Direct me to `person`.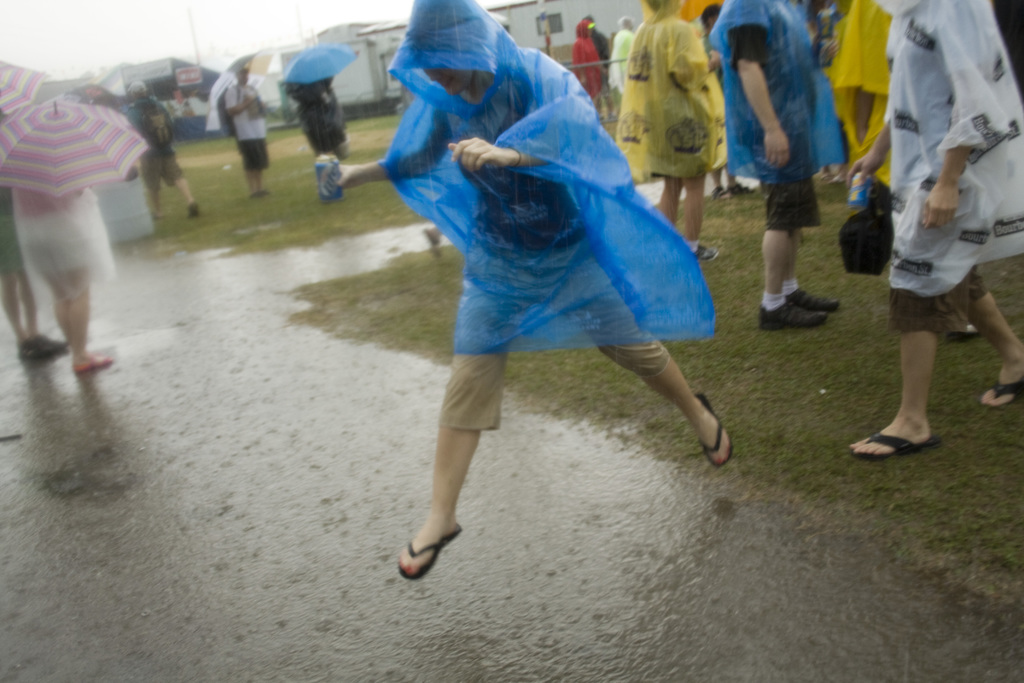
Direction: bbox=[215, 71, 275, 194].
